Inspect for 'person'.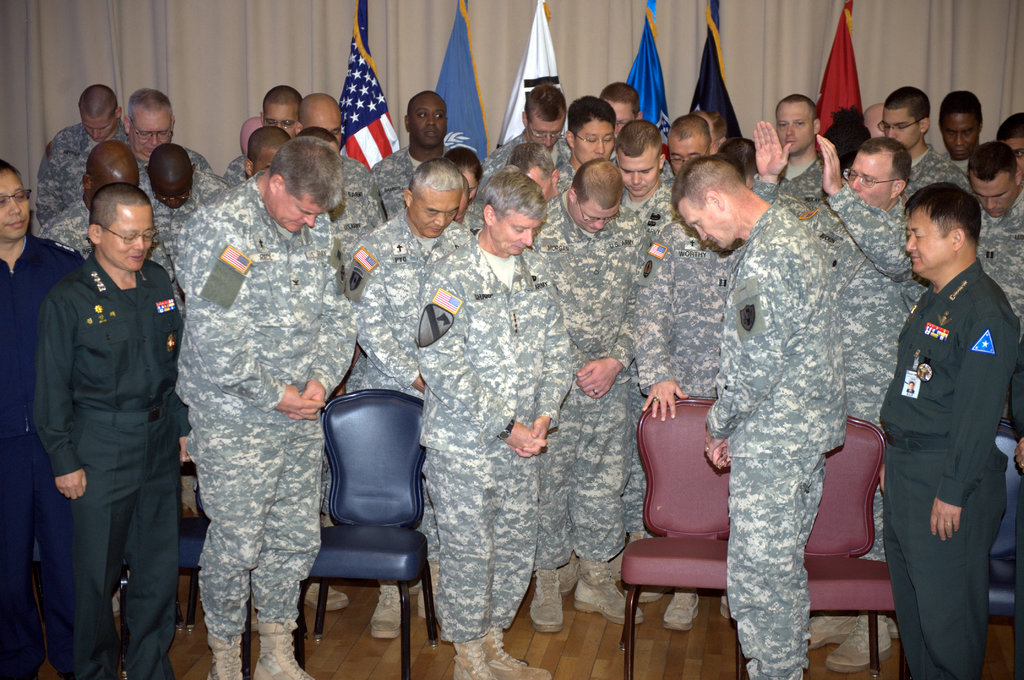
Inspection: locate(420, 168, 566, 679).
